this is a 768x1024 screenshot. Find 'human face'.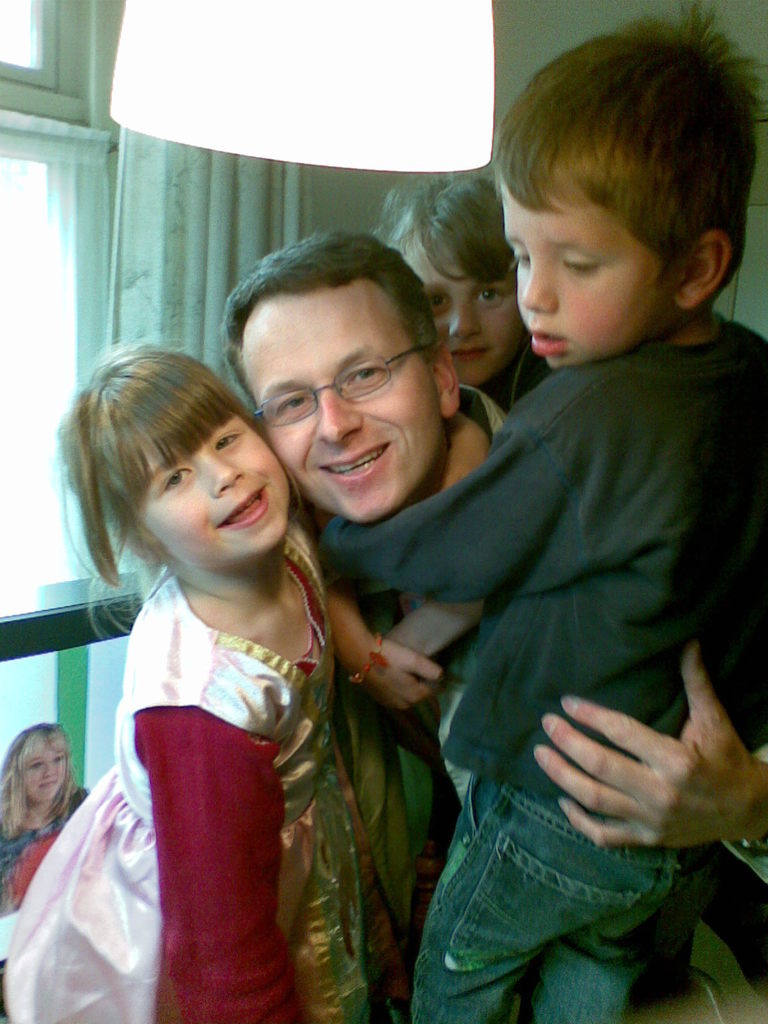
Bounding box: [left=412, top=244, right=524, bottom=386].
